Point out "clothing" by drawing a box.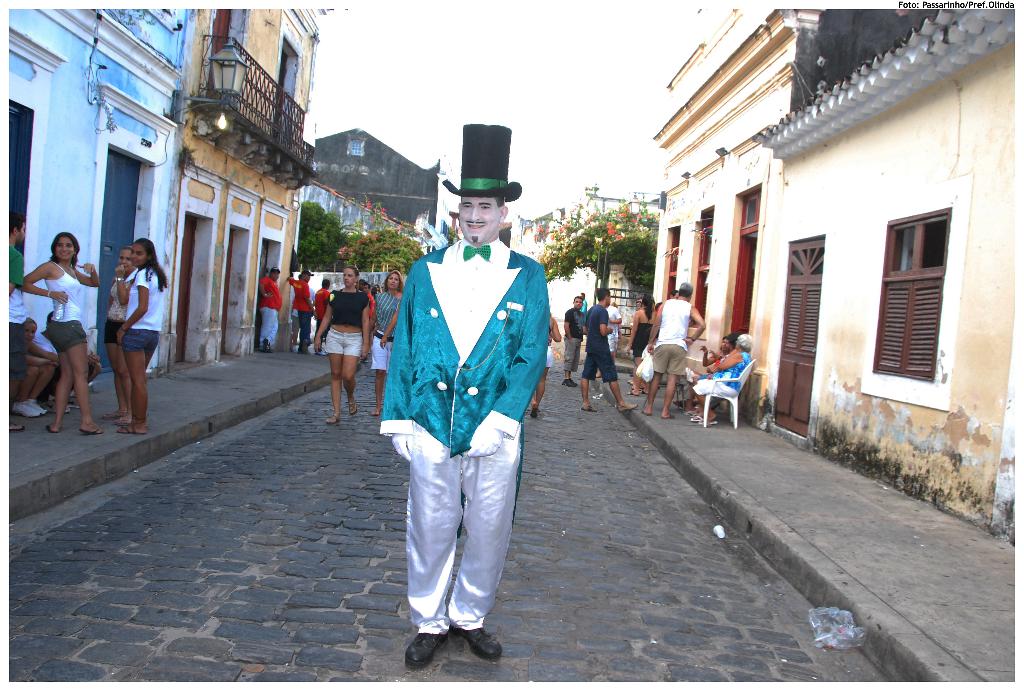
box=[652, 347, 684, 376].
